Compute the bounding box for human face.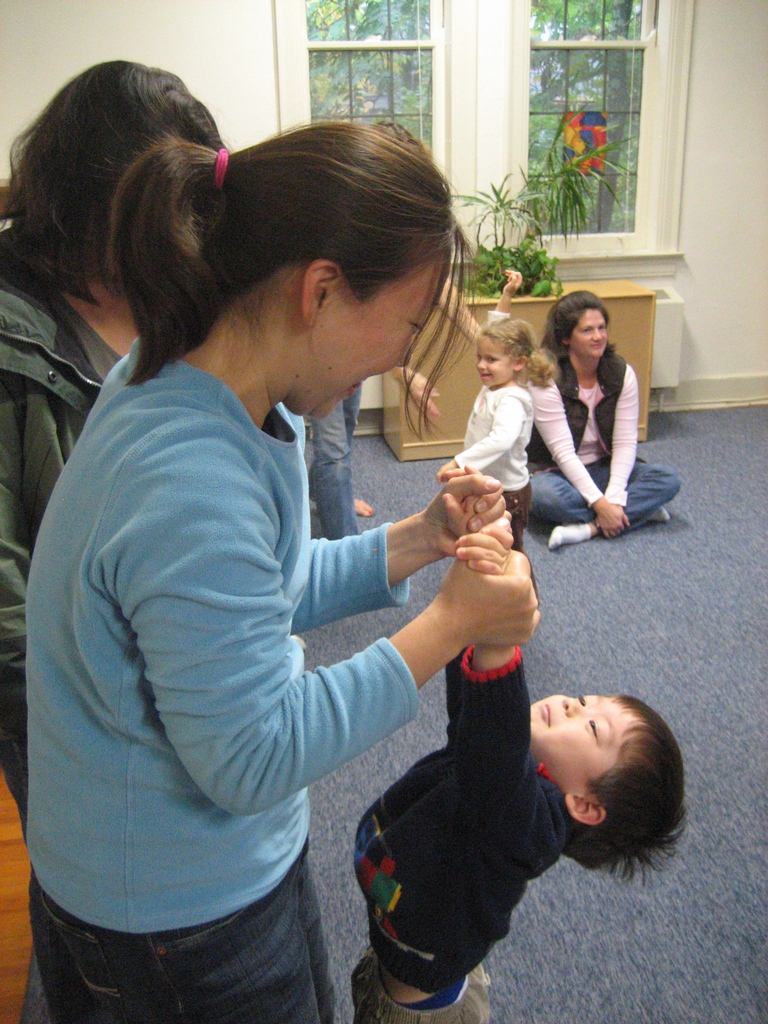
left=475, top=337, right=511, bottom=385.
